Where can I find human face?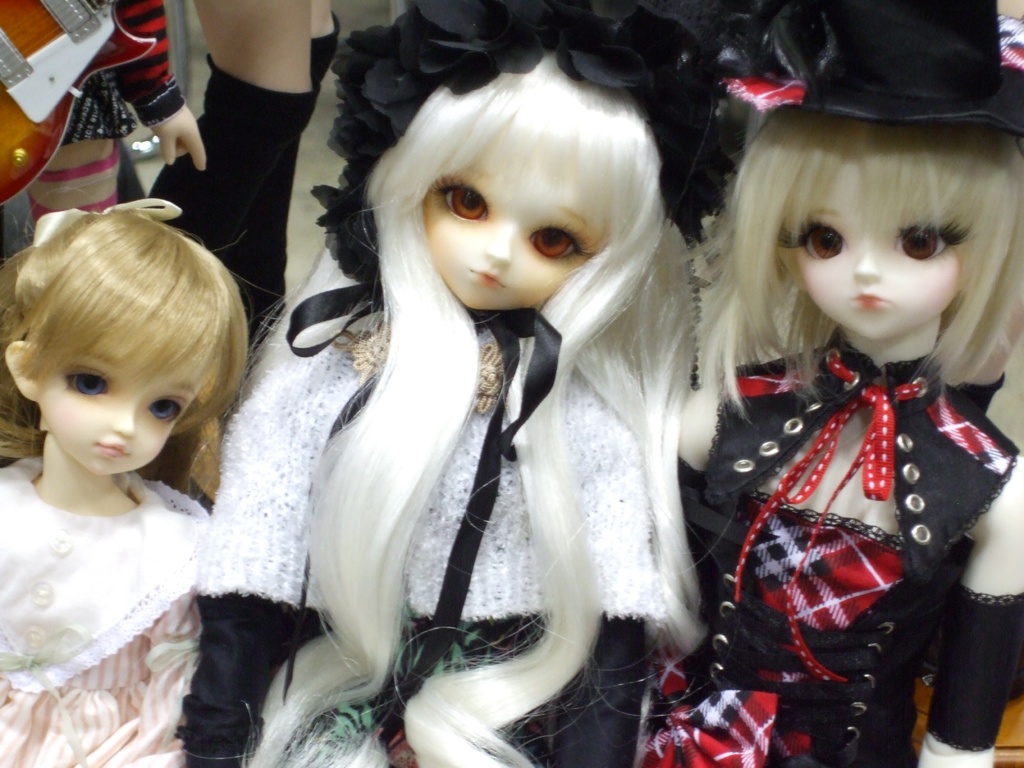
You can find it at <bbox>42, 333, 198, 480</bbox>.
